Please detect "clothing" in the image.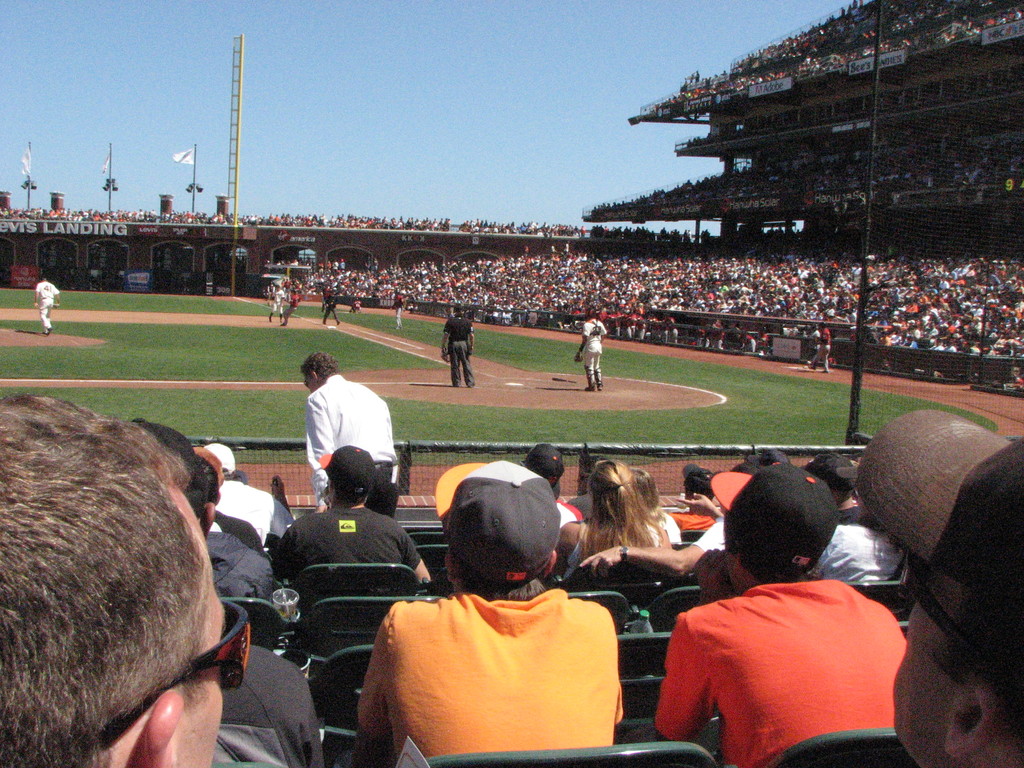
<bbox>662, 575, 906, 767</bbox>.
